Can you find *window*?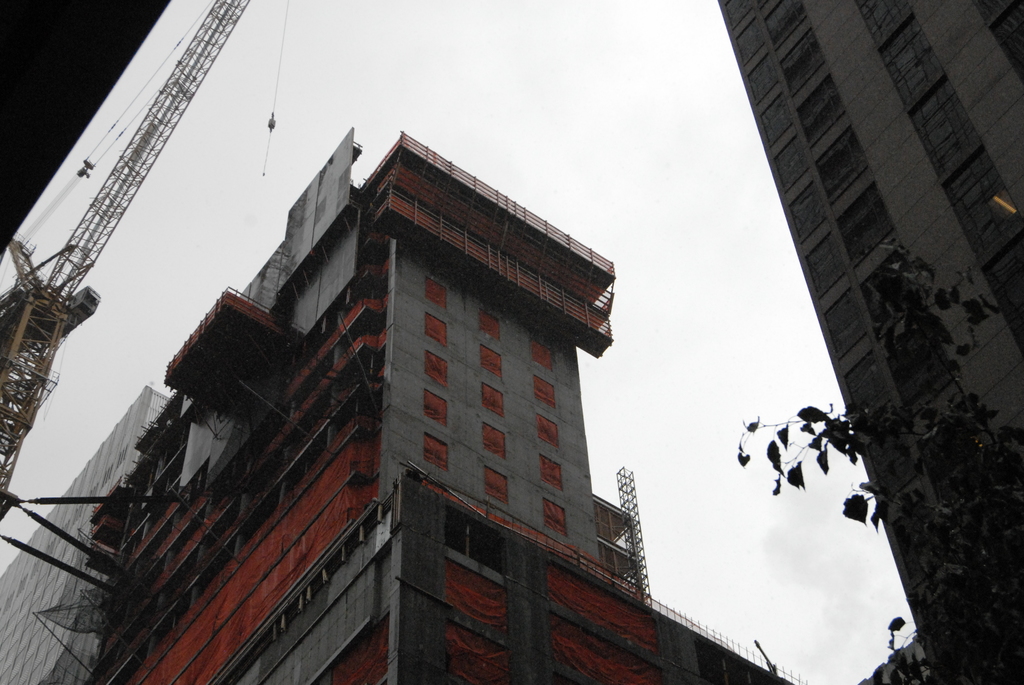
Yes, bounding box: left=532, top=335, right=557, bottom=368.
